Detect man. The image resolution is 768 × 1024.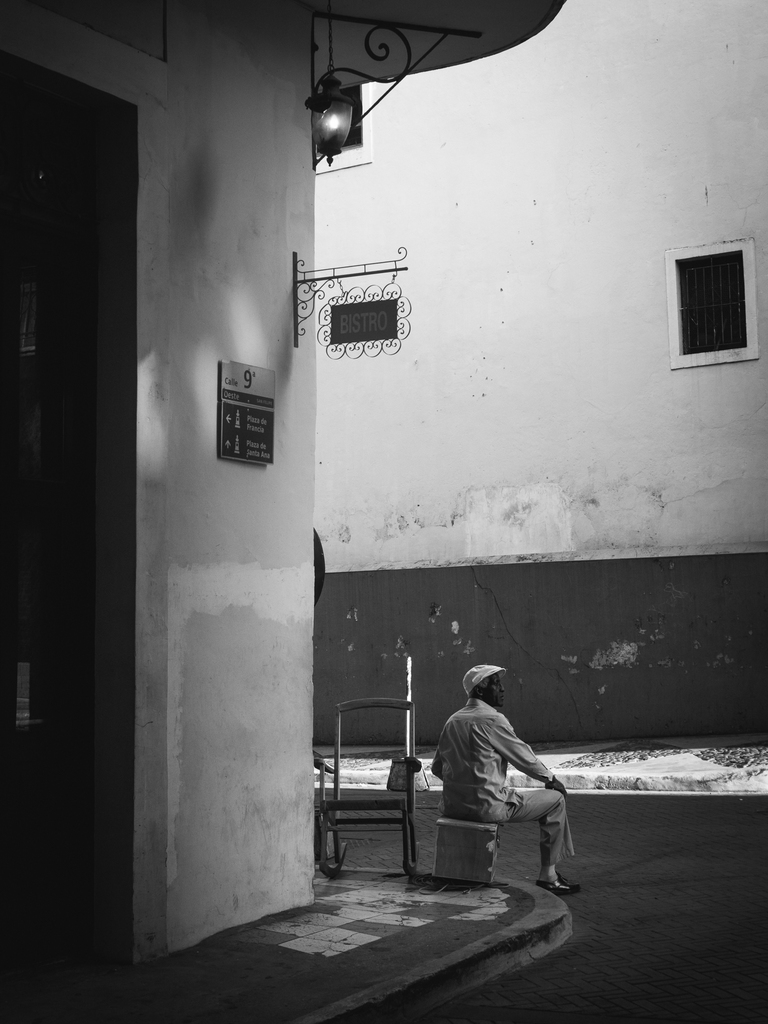
l=426, t=664, r=577, b=899.
